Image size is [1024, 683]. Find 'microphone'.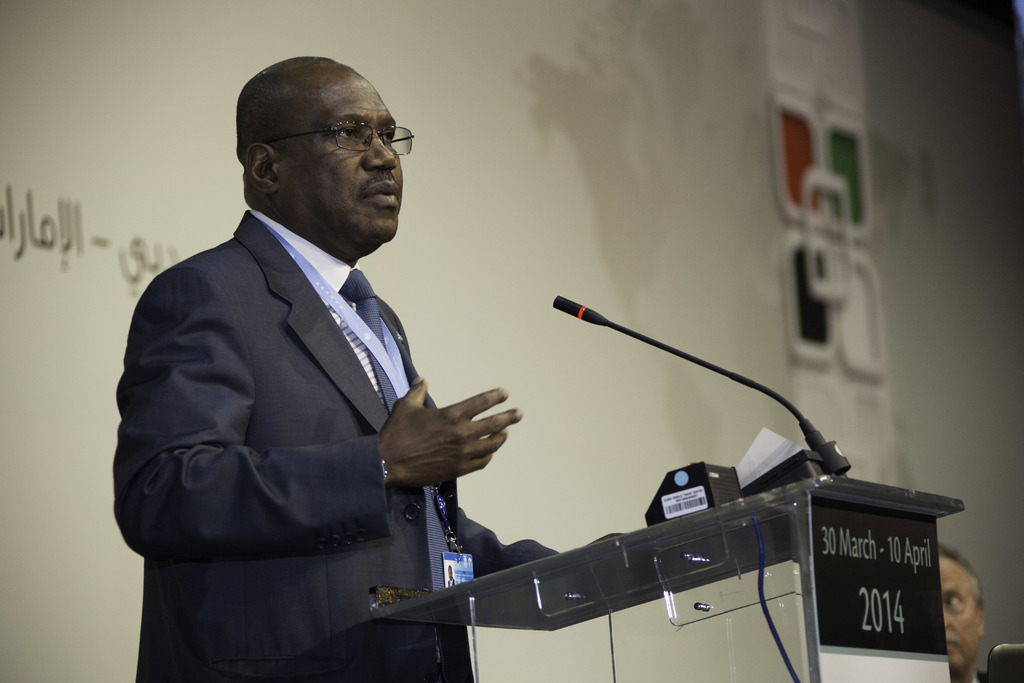
x1=554 y1=293 x2=606 y2=324.
